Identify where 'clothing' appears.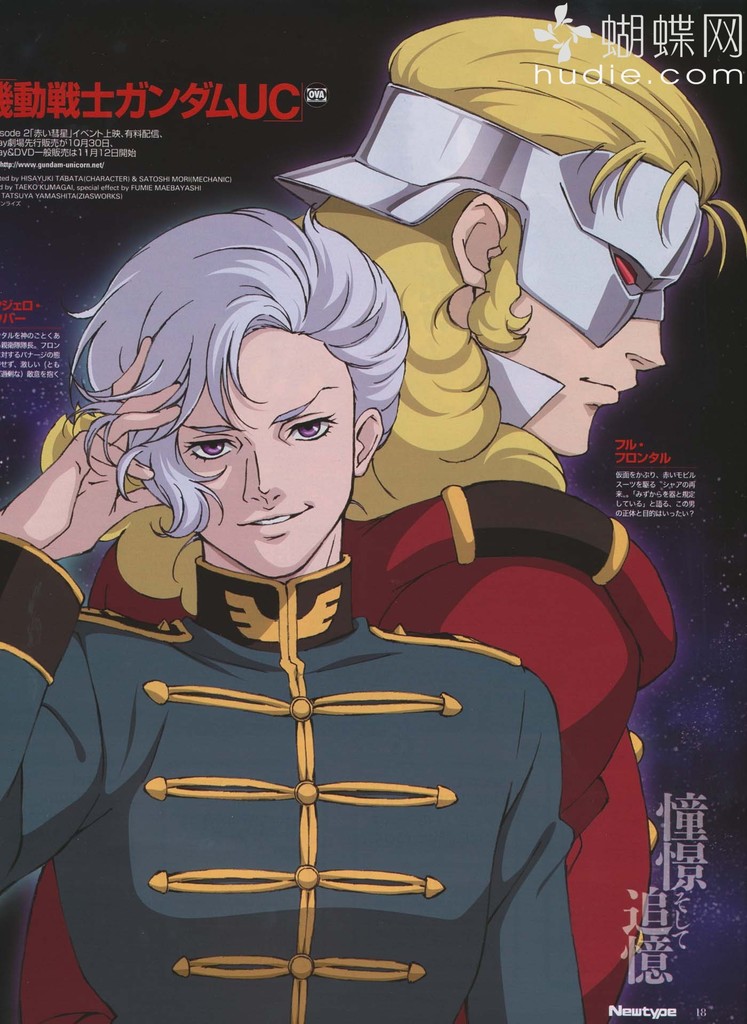
Appears at [x1=31, y1=476, x2=689, y2=1022].
